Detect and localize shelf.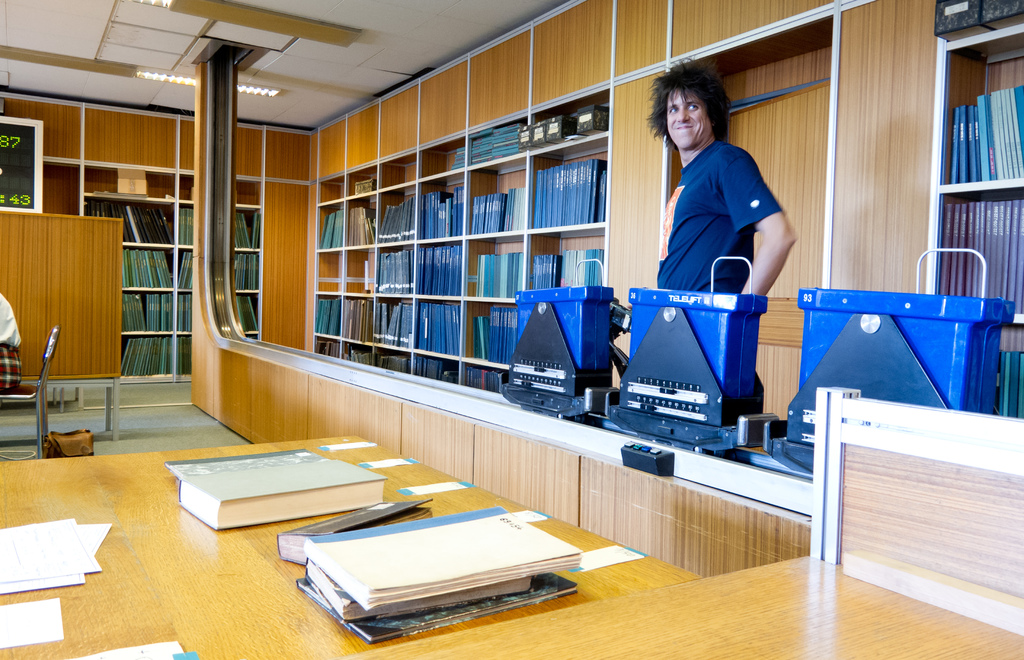
Localized at rect(309, 250, 347, 297).
